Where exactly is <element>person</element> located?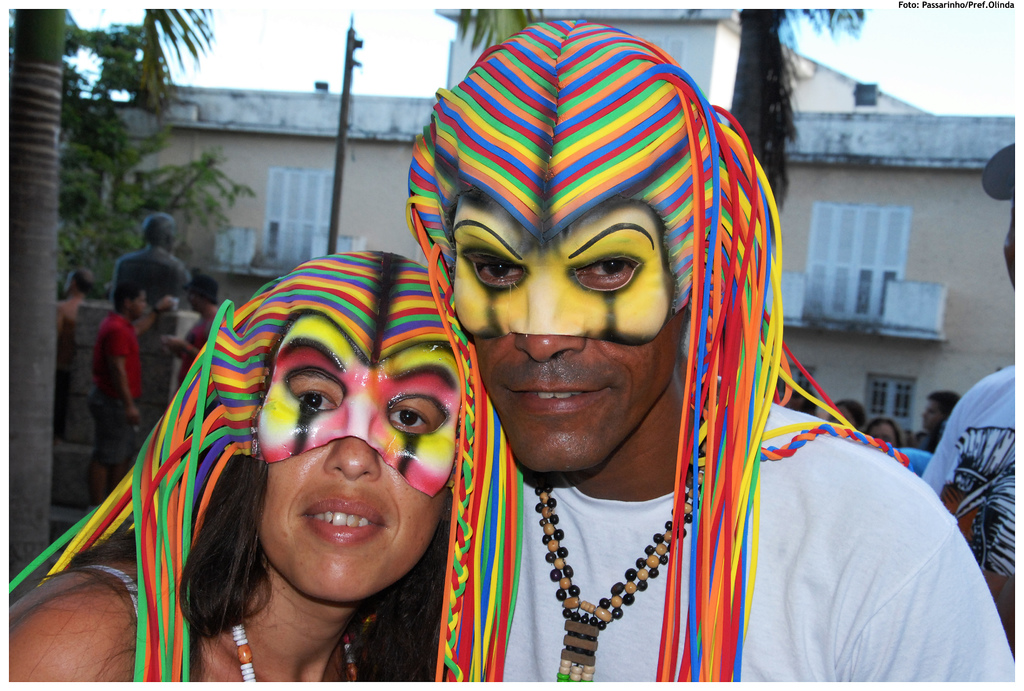
Its bounding box is {"left": 921, "top": 148, "right": 1021, "bottom": 639}.
